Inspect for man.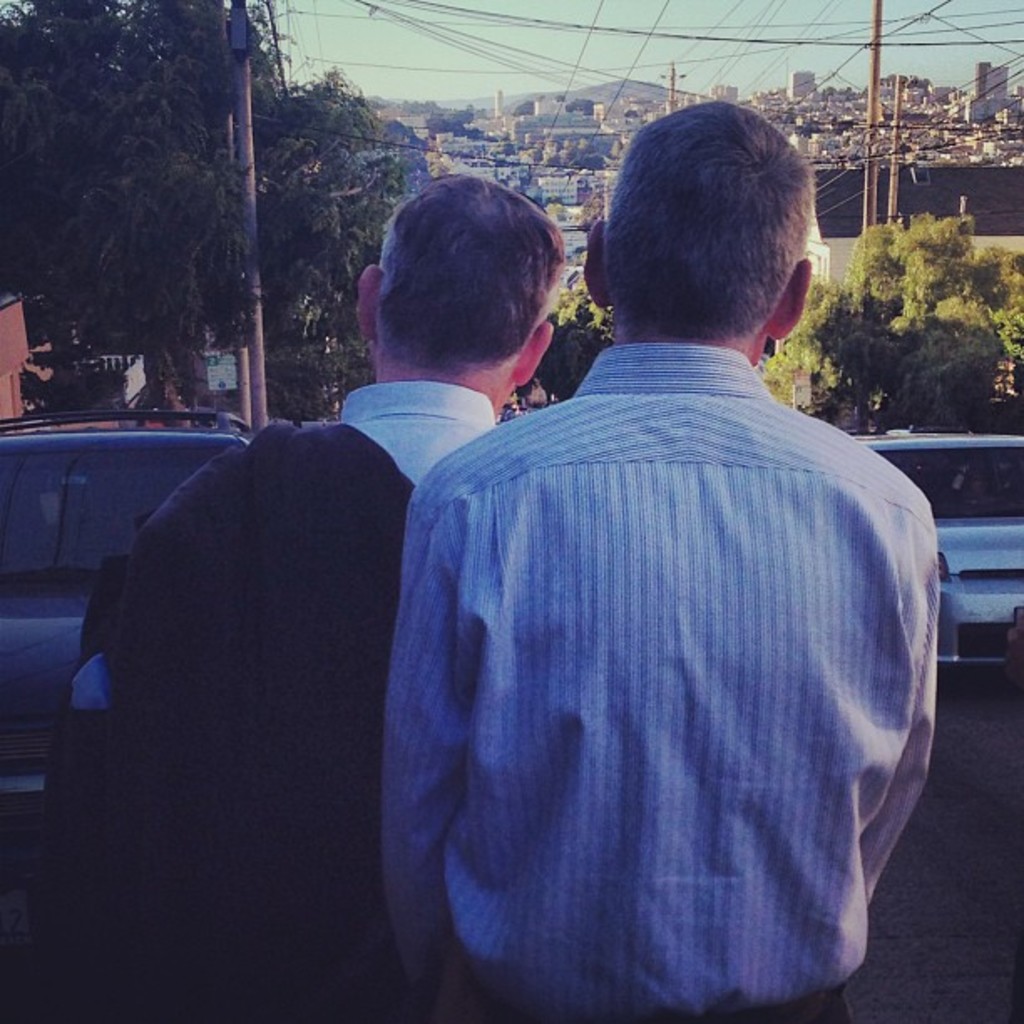
Inspection: <bbox>94, 171, 569, 1021</bbox>.
